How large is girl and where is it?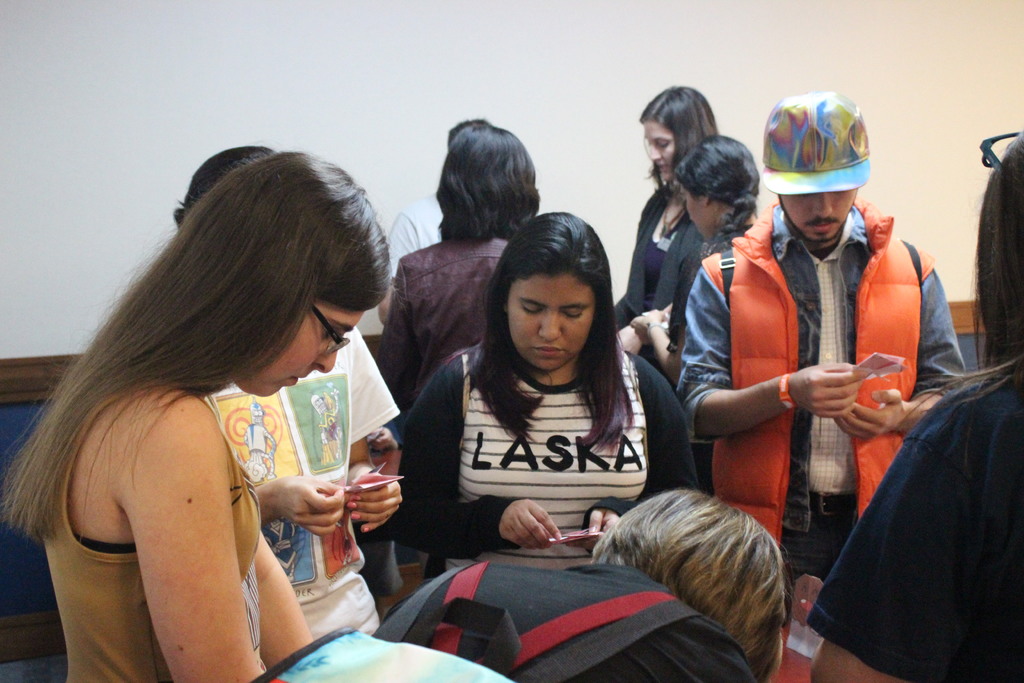
Bounding box: 0,147,391,682.
